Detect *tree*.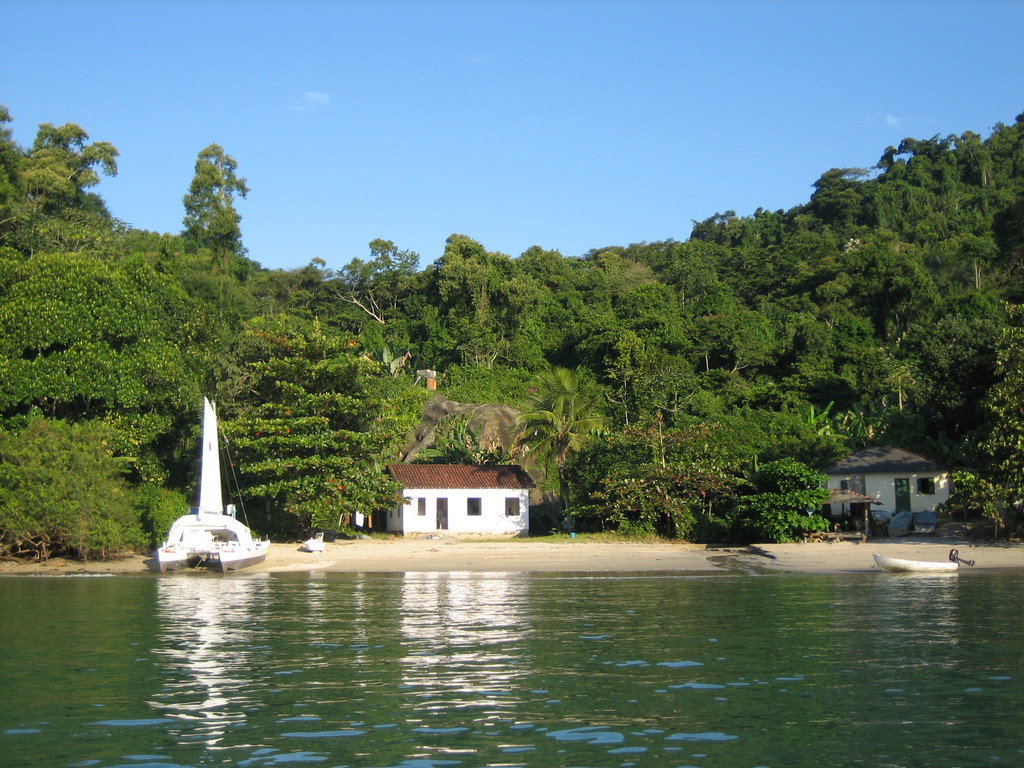
Detected at 861, 133, 945, 223.
